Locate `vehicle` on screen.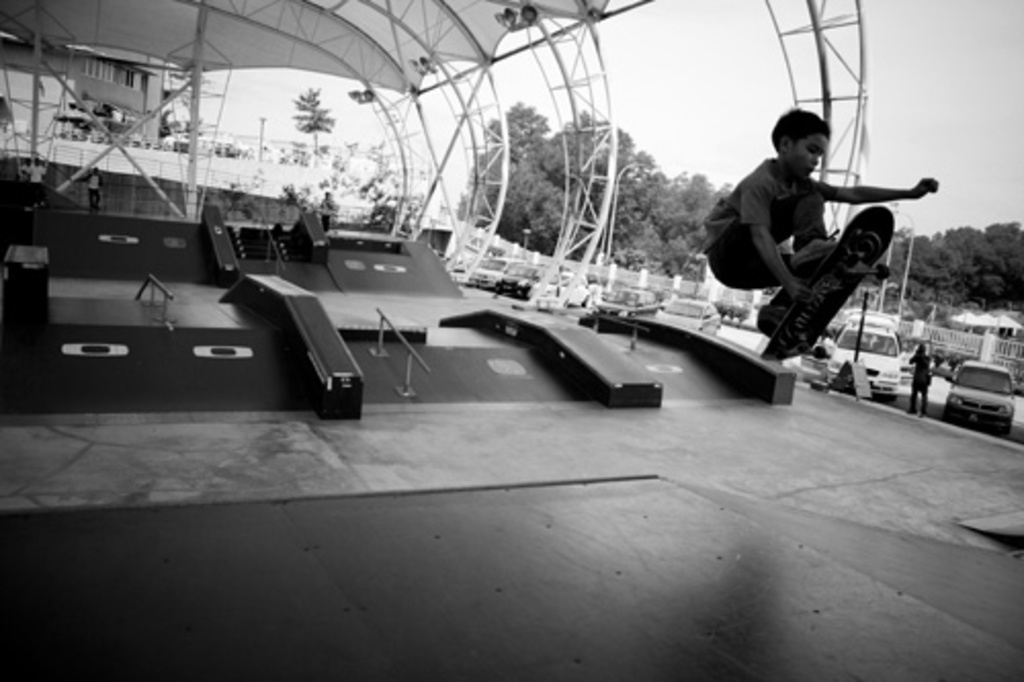
On screen at Rect(496, 260, 561, 303).
